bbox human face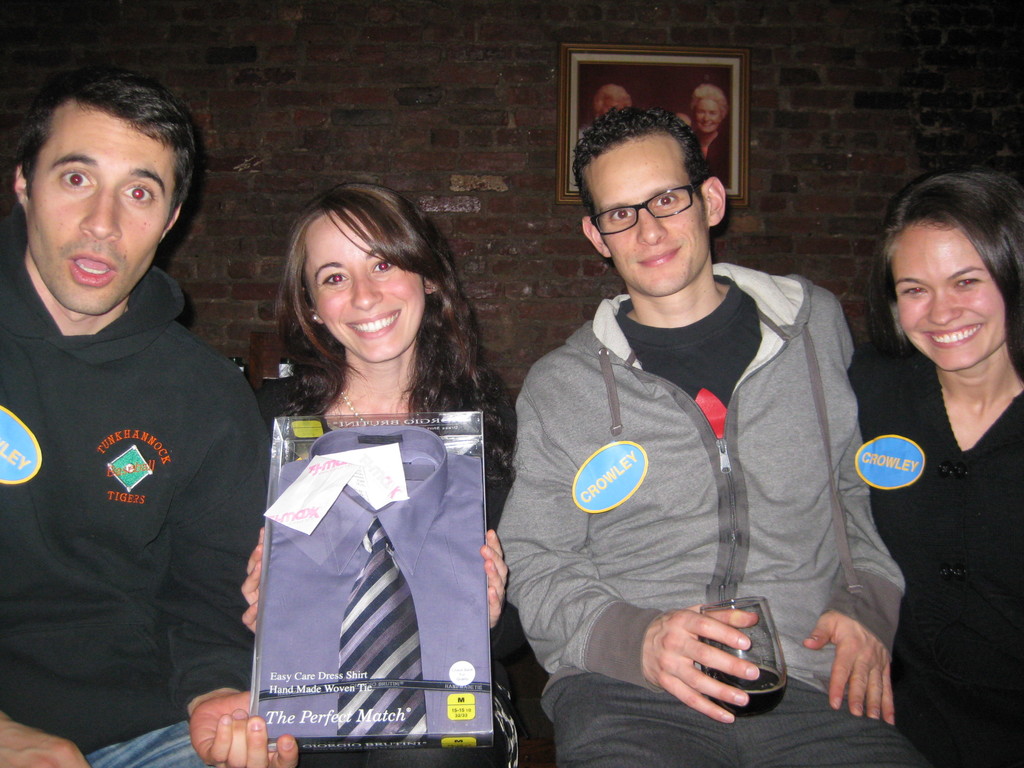
region(898, 223, 1006, 373)
